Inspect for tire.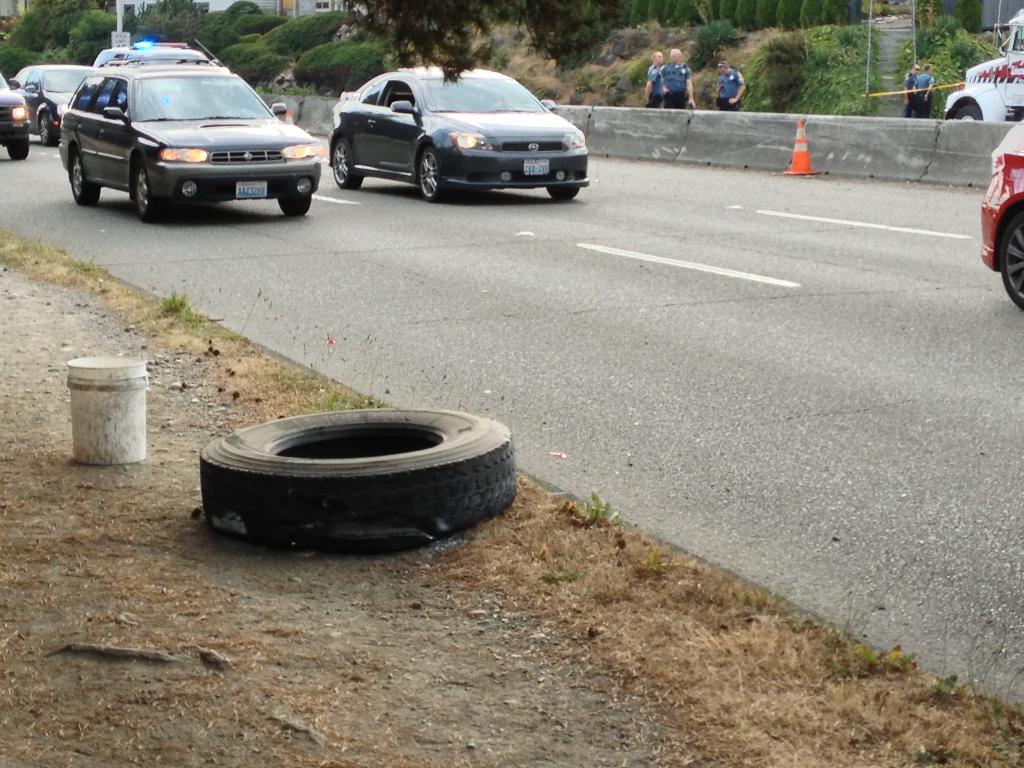
Inspection: (4, 138, 29, 159).
